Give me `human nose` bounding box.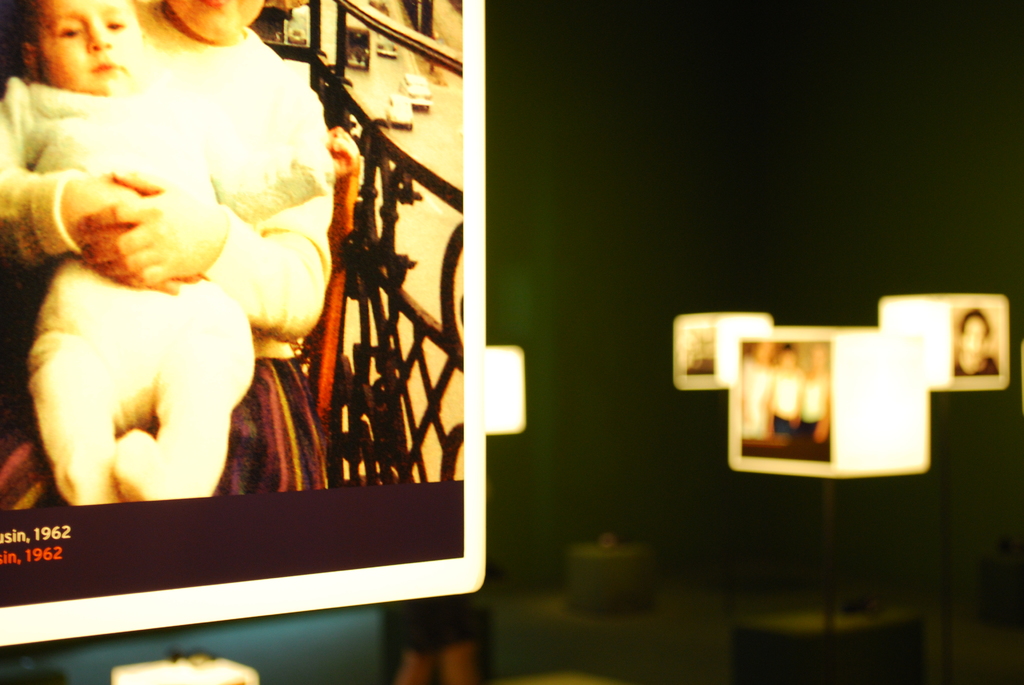
x1=89 y1=25 x2=111 y2=52.
